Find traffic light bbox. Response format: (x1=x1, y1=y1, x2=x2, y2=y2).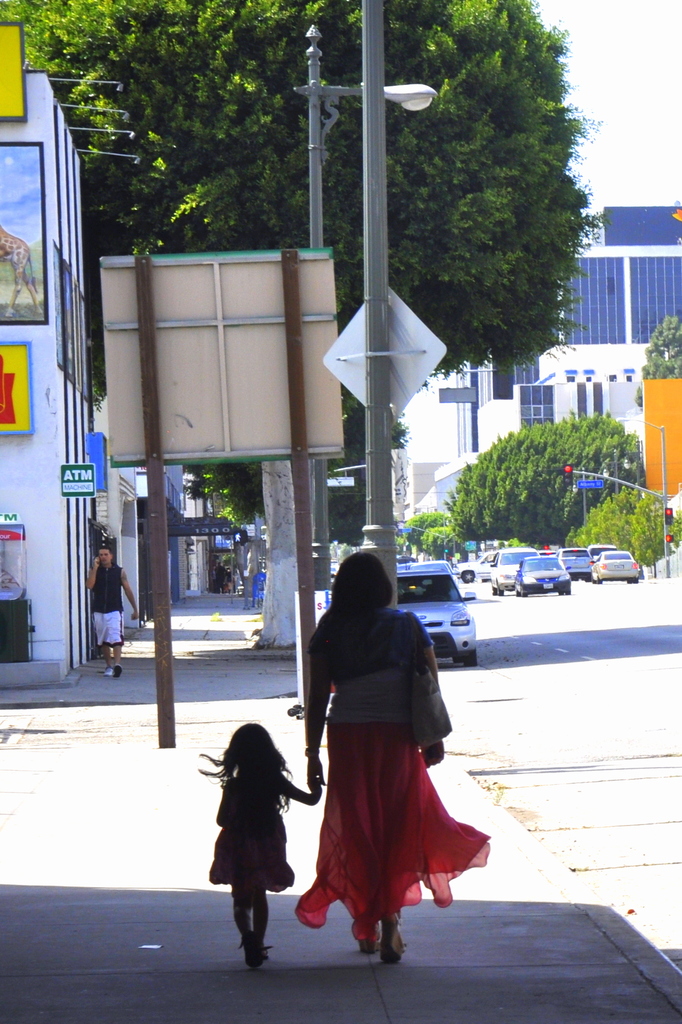
(x1=664, y1=536, x2=672, y2=543).
